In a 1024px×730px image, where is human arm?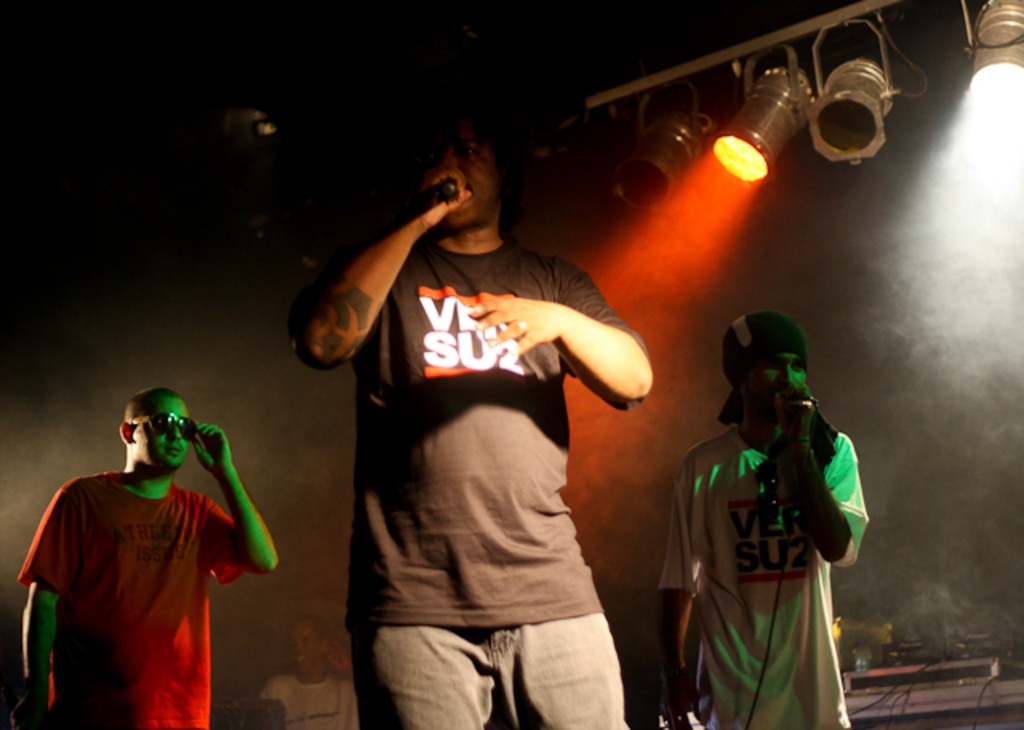
[x1=285, y1=168, x2=459, y2=365].
